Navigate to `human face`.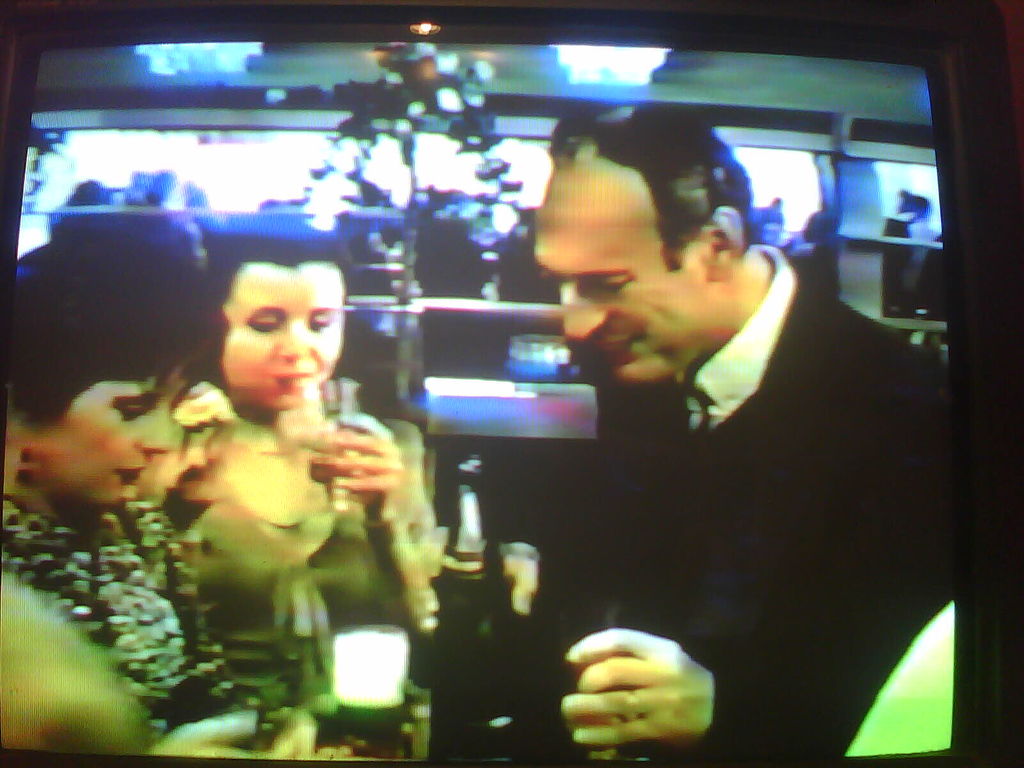
Navigation target: <bbox>537, 187, 718, 385</bbox>.
